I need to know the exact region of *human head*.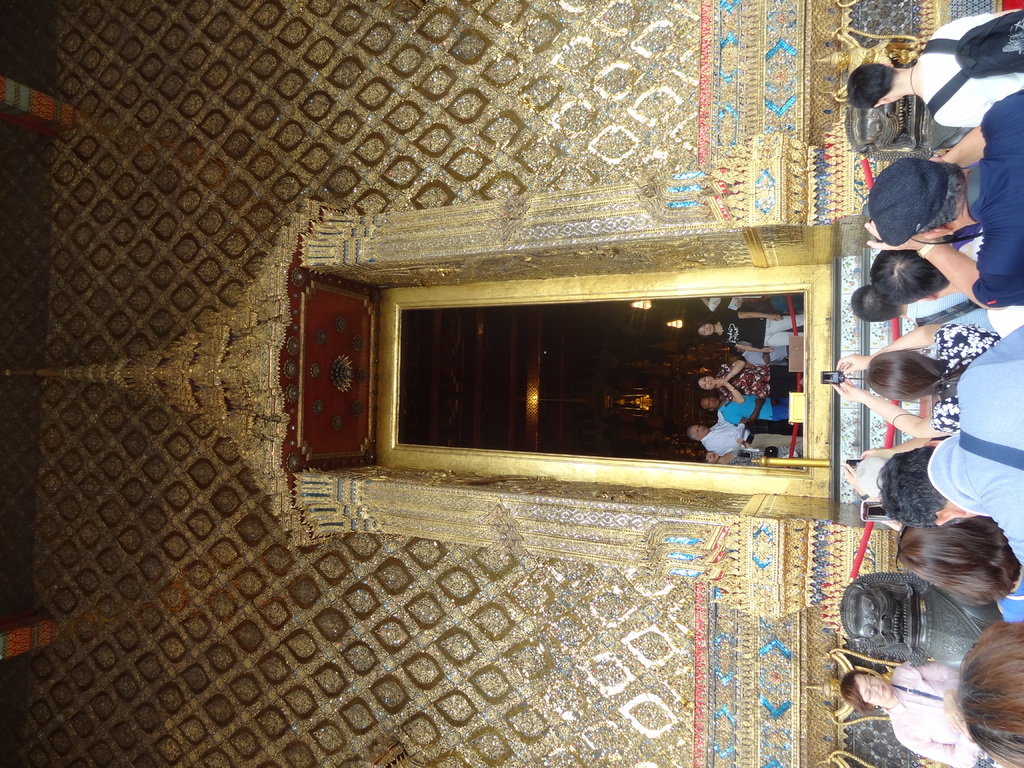
Region: {"x1": 871, "y1": 456, "x2": 983, "y2": 532}.
